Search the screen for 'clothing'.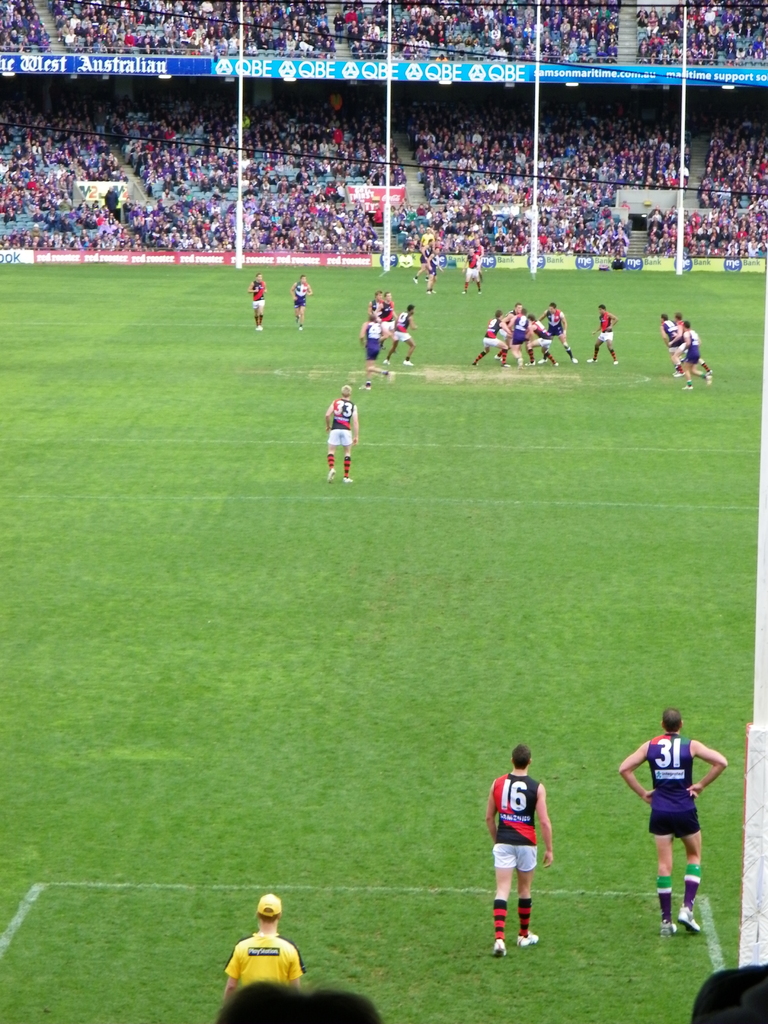
Found at 464:253:479:278.
